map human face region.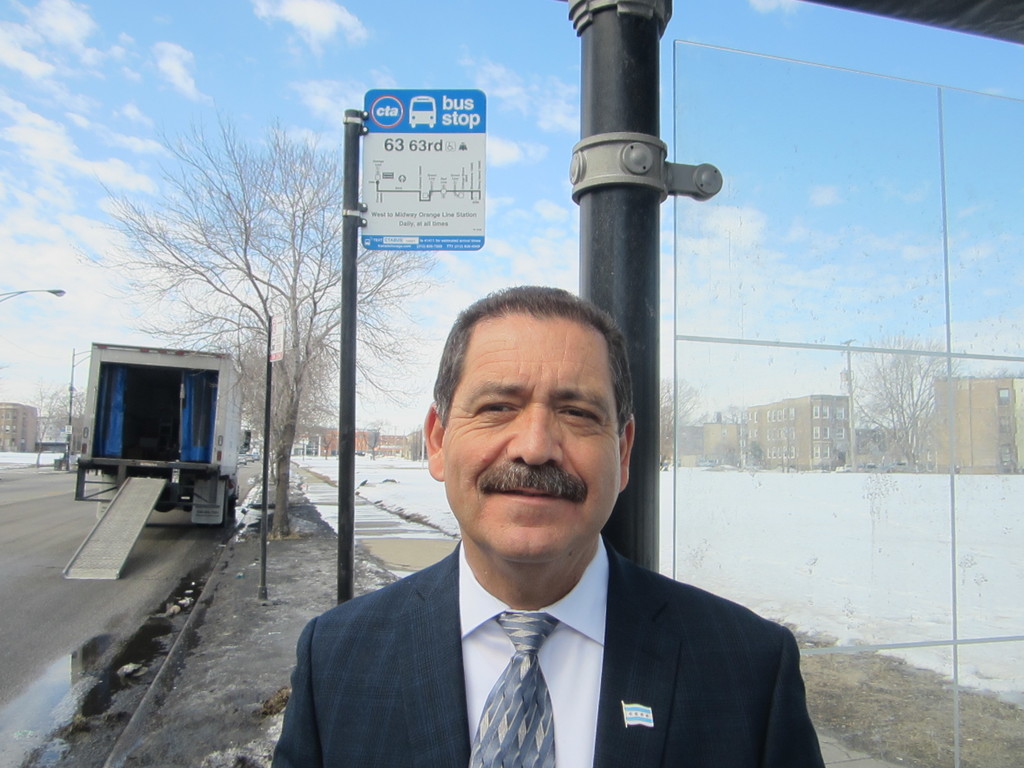
Mapped to select_region(444, 310, 623, 556).
